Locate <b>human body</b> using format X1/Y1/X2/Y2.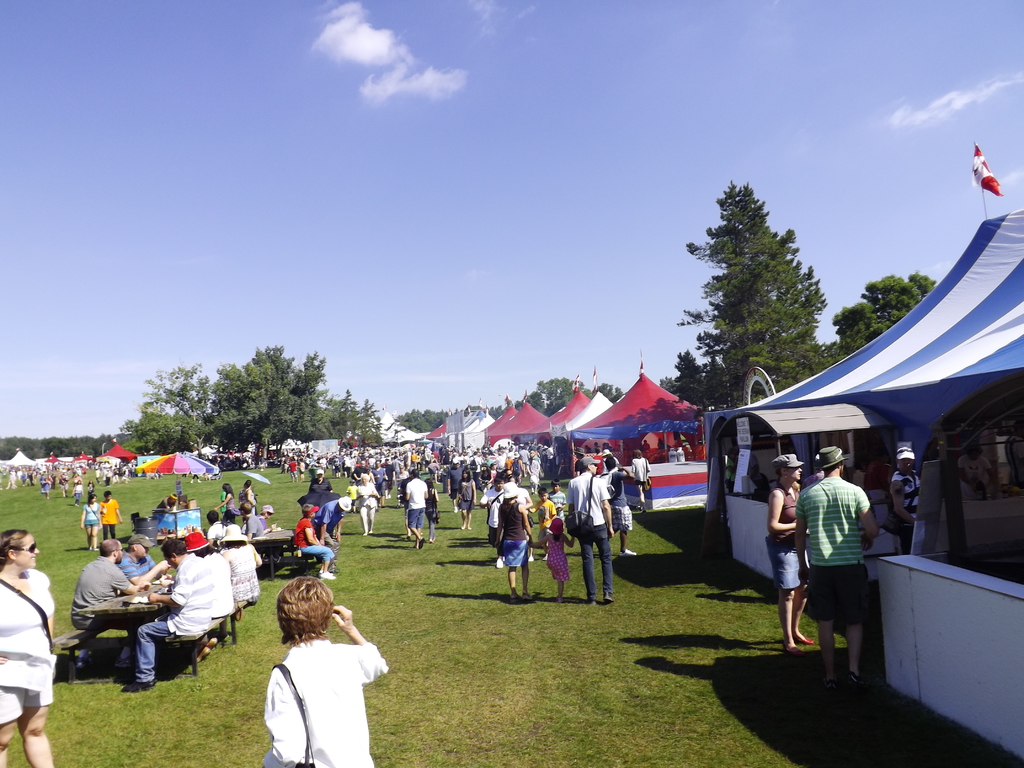
212/491/233/512.
